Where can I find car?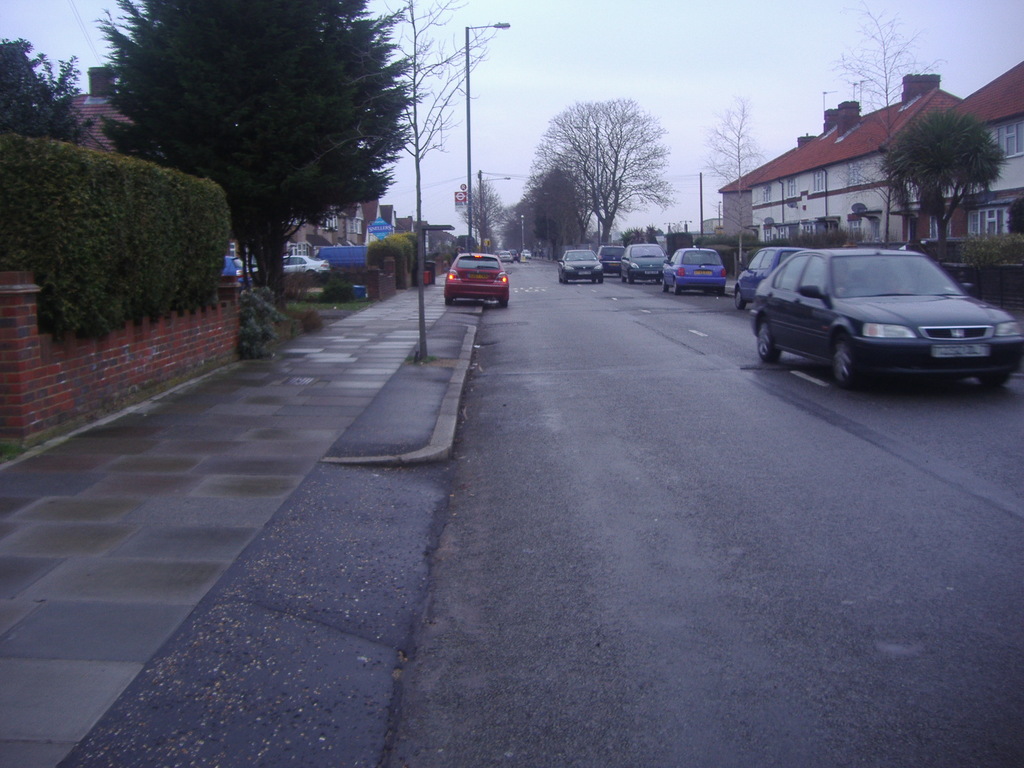
You can find it at box(664, 246, 723, 294).
